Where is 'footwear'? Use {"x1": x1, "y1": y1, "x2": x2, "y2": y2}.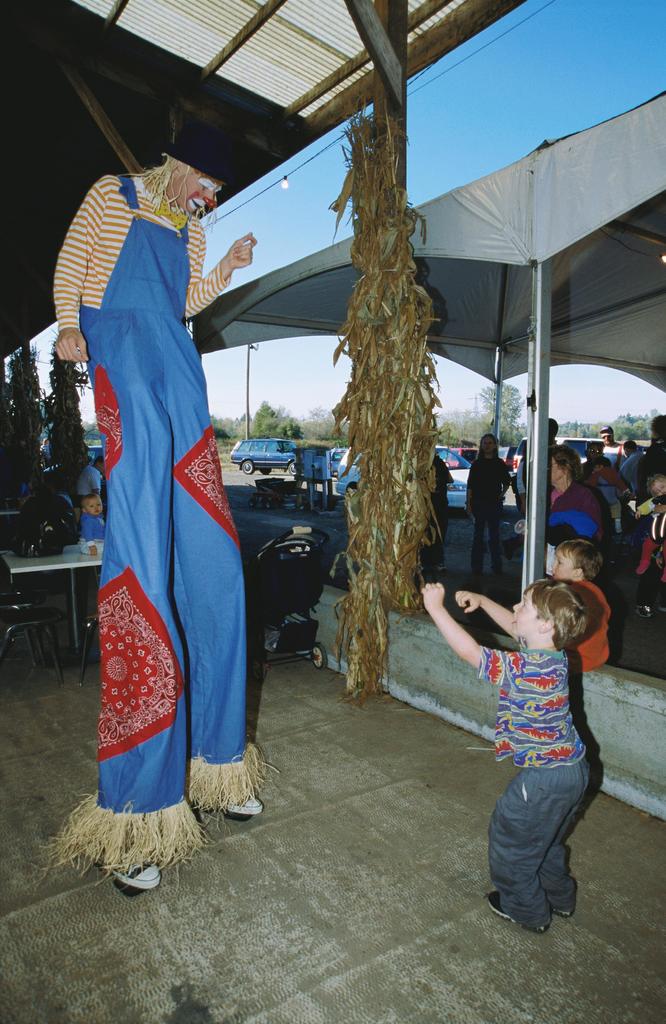
{"x1": 483, "y1": 895, "x2": 548, "y2": 937}.
